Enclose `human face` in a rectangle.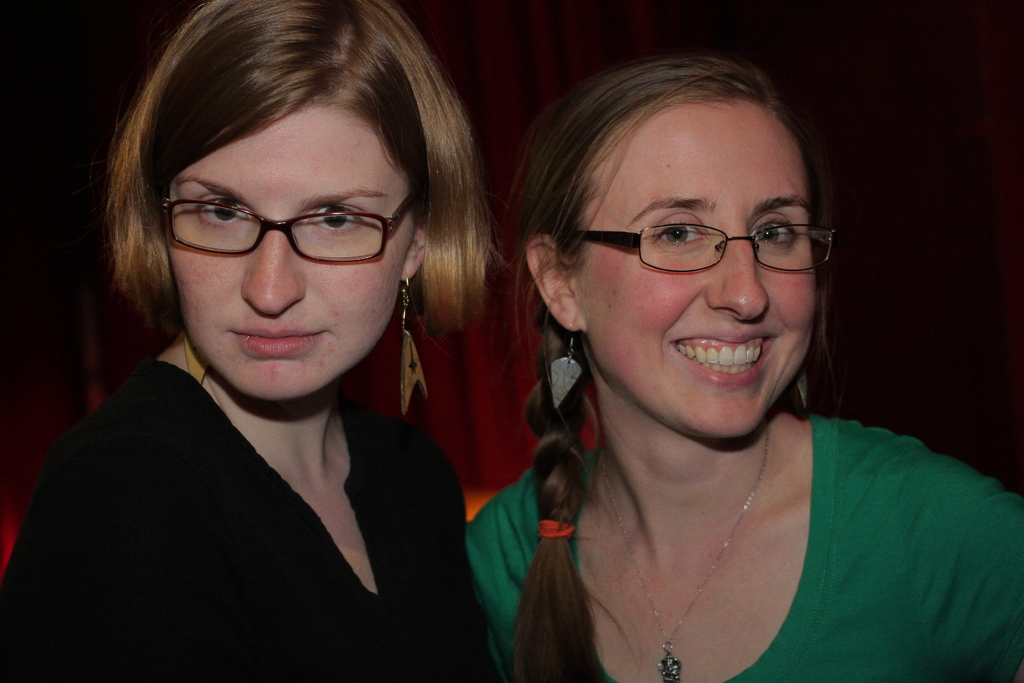
rect(576, 104, 822, 451).
